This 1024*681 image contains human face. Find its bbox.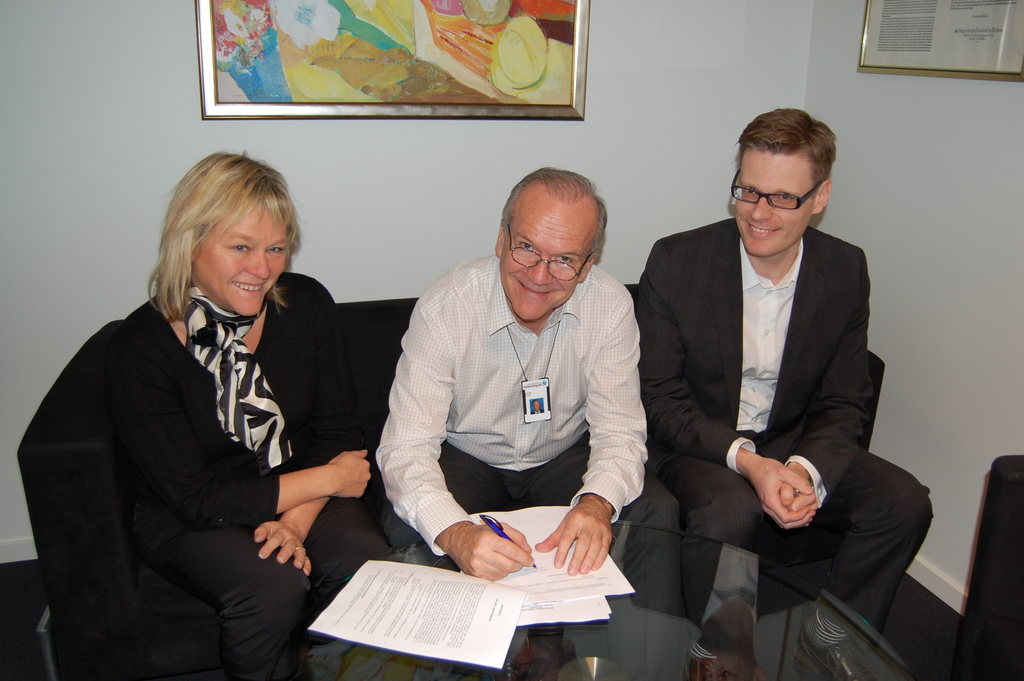
rect(193, 199, 286, 319).
